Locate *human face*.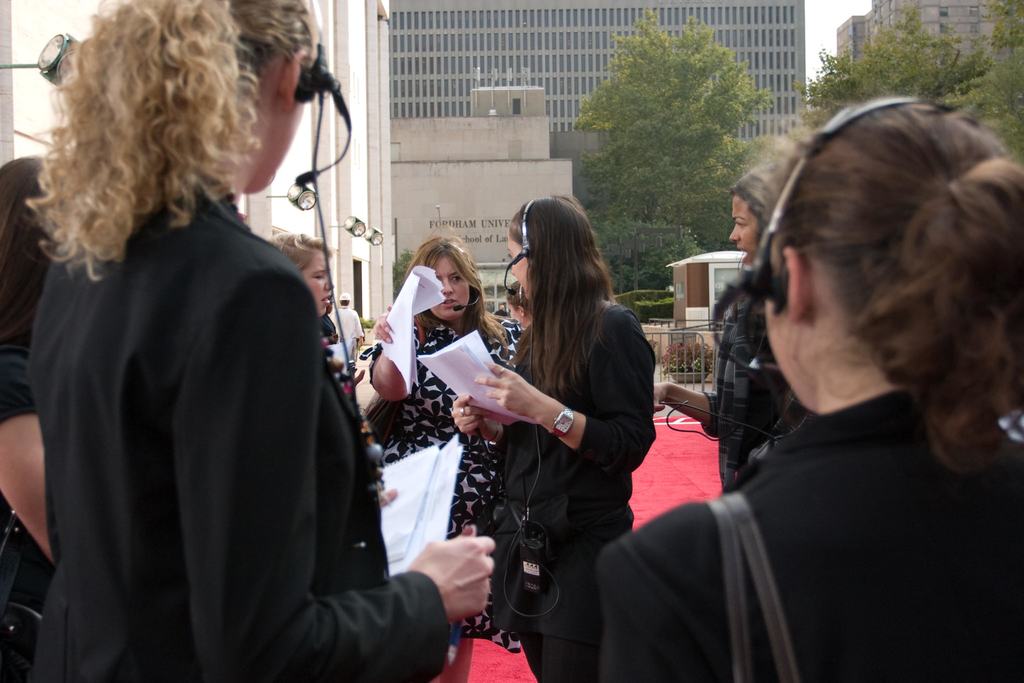
Bounding box: (left=420, top=254, right=476, bottom=324).
